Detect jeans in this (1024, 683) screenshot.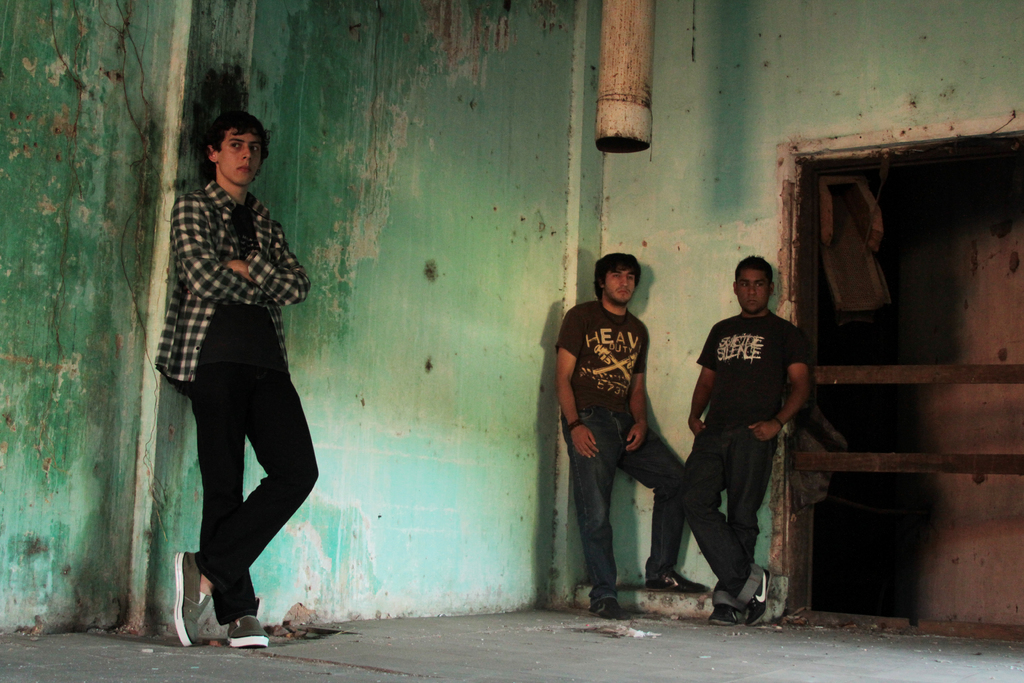
Detection: BBox(690, 419, 790, 632).
